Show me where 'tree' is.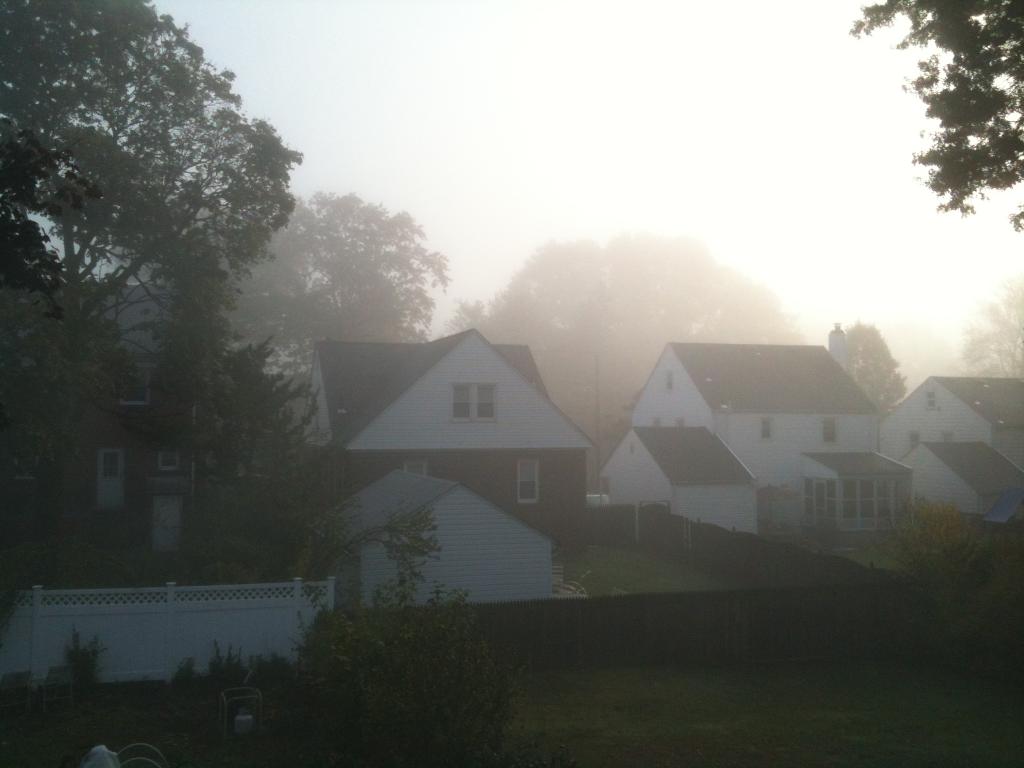
'tree' is at <region>955, 271, 1023, 381</region>.
